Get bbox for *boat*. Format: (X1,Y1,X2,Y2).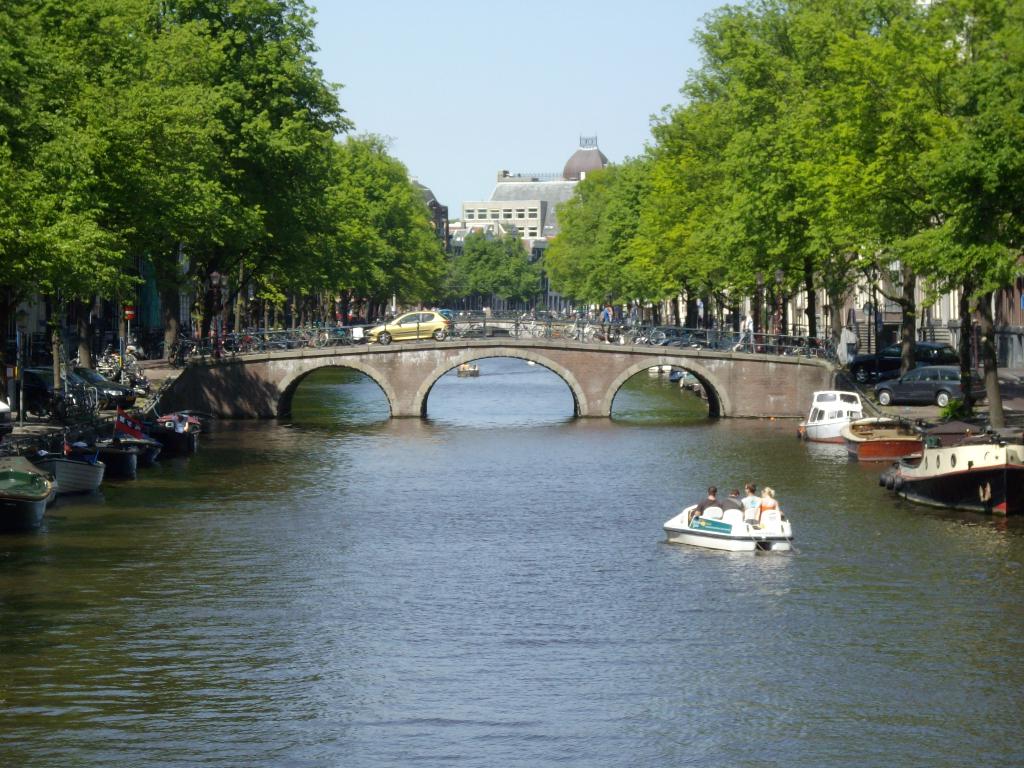
(845,417,918,465).
